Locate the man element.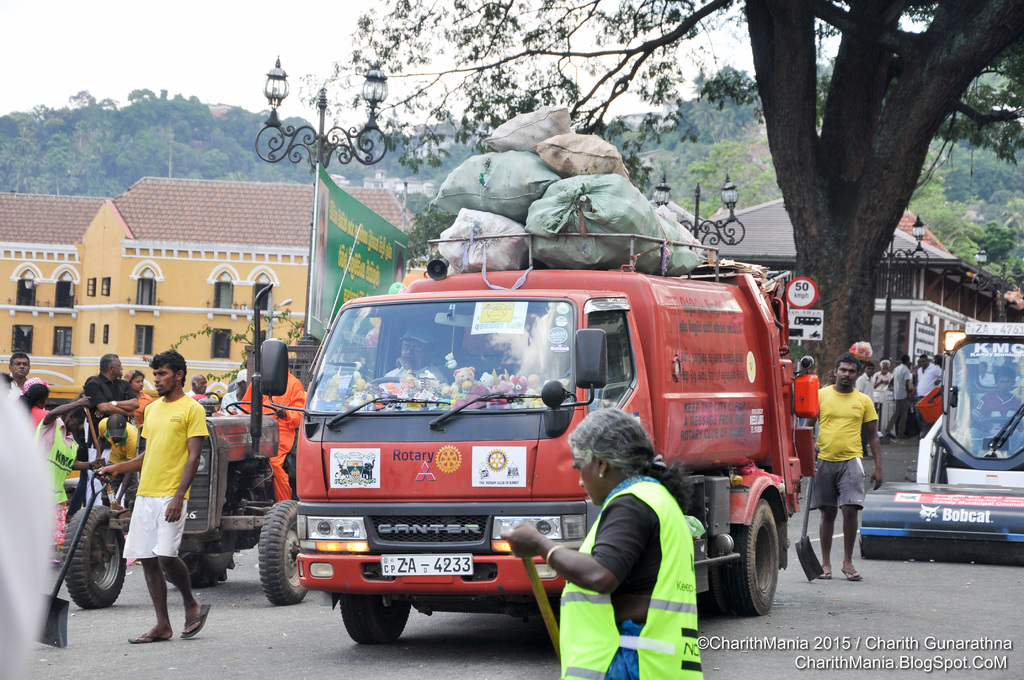
Element bbox: 378/327/442/392.
